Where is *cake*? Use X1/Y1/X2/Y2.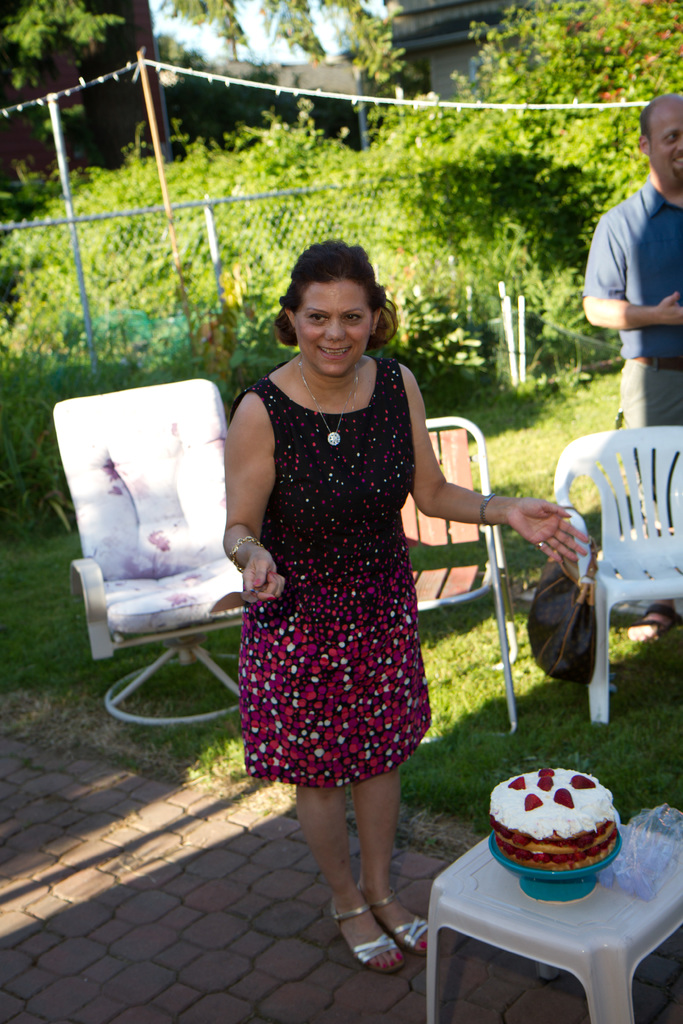
490/770/613/863.
